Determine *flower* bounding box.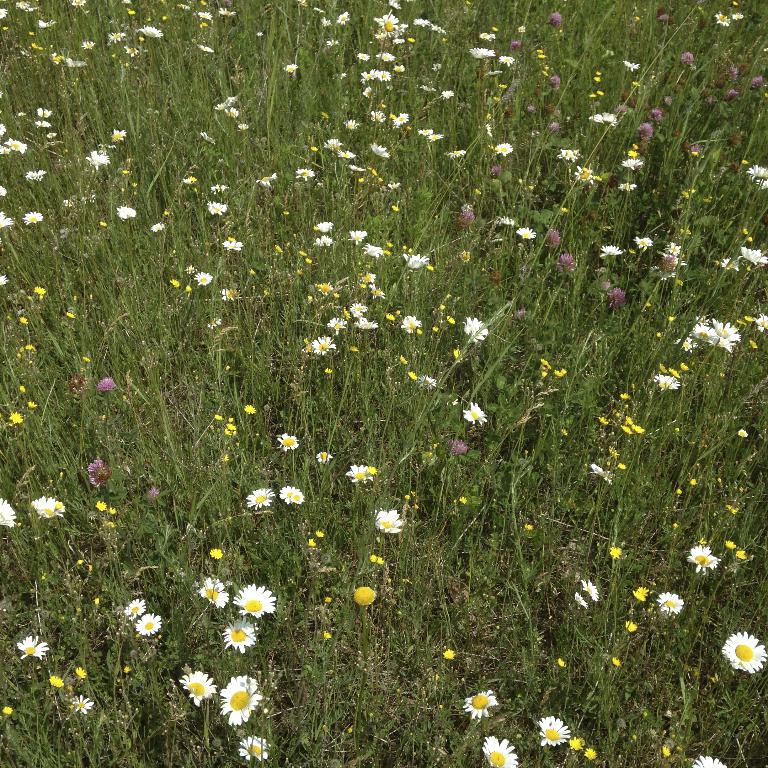
Determined: Rect(358, 52, 371, 60).
